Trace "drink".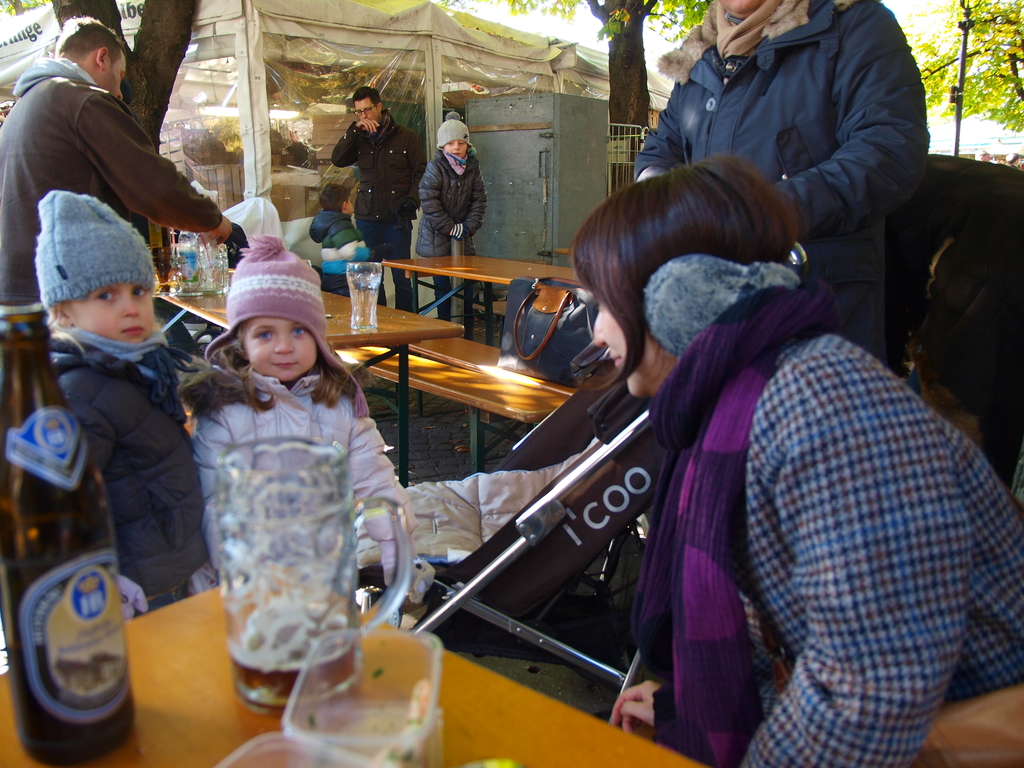
Traced to x1=12 y1=528 x2=140 y2=753.
